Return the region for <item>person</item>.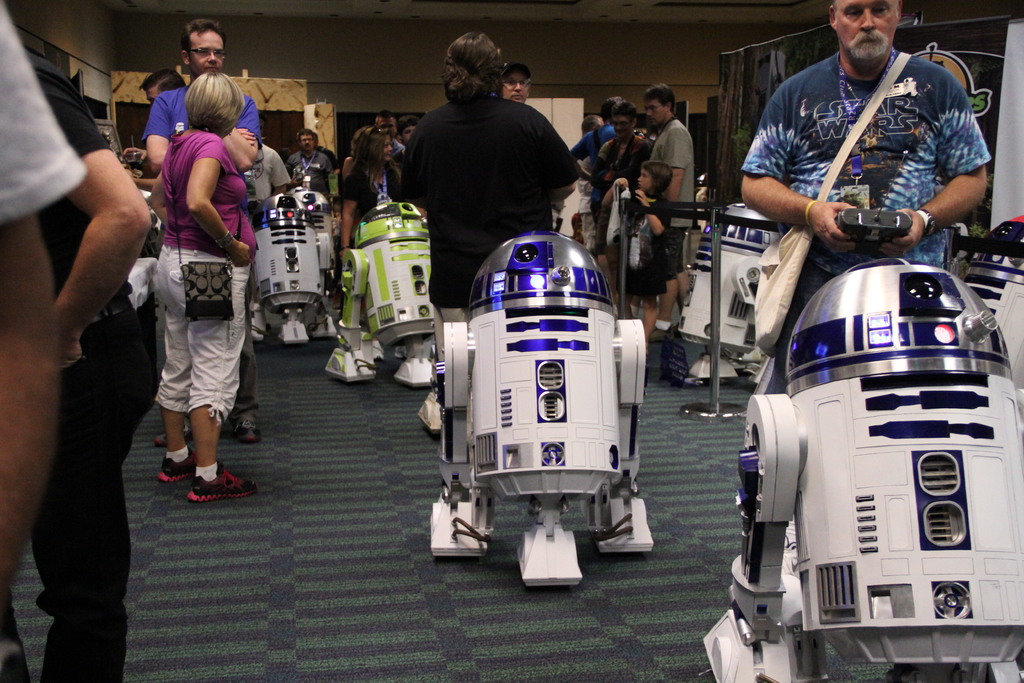
Rect(21, 45, 158, 682).
